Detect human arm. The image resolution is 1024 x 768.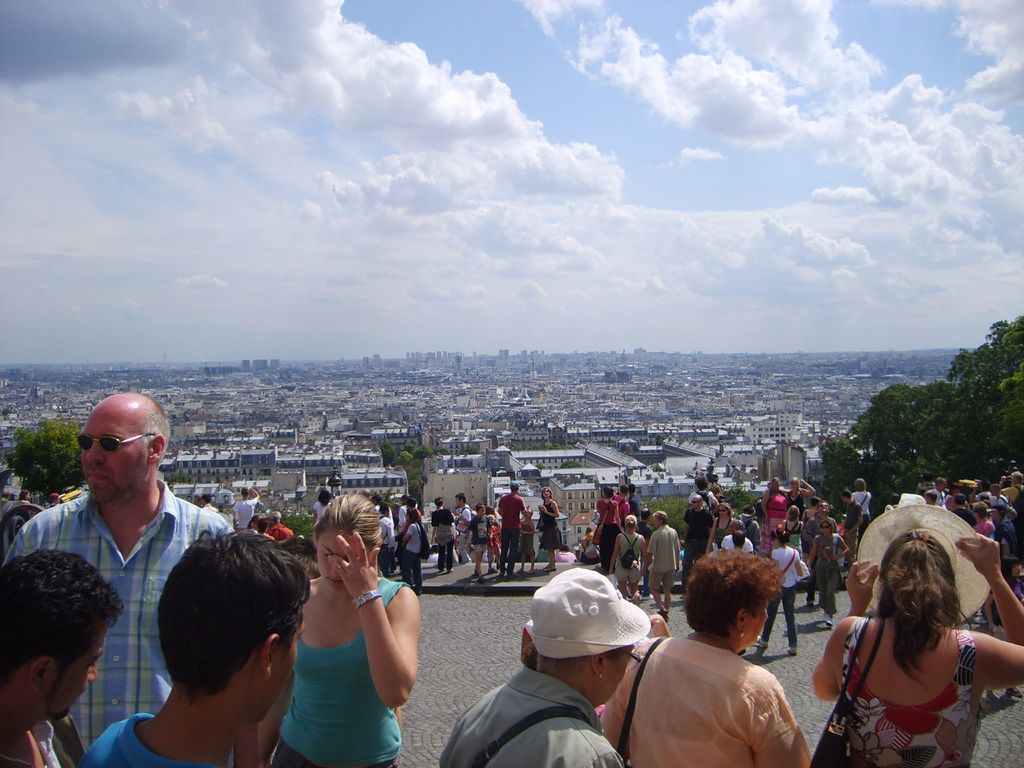
(x1=804, y1=564, x2=885, y2=714).
